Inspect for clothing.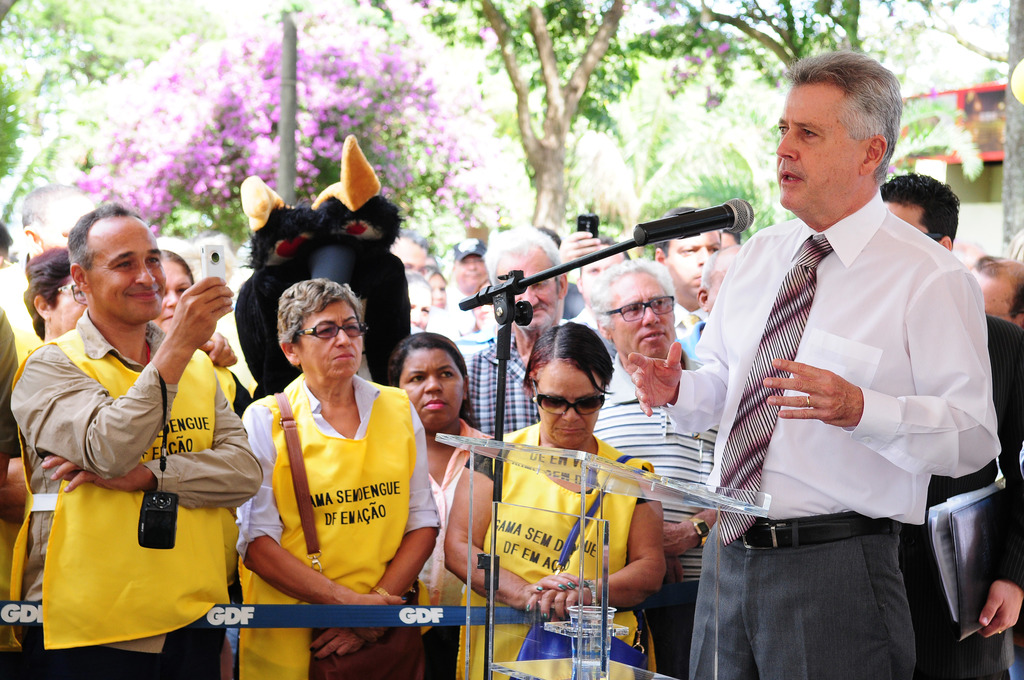
Inspection: Rect(660, 181, 1004, 679).
